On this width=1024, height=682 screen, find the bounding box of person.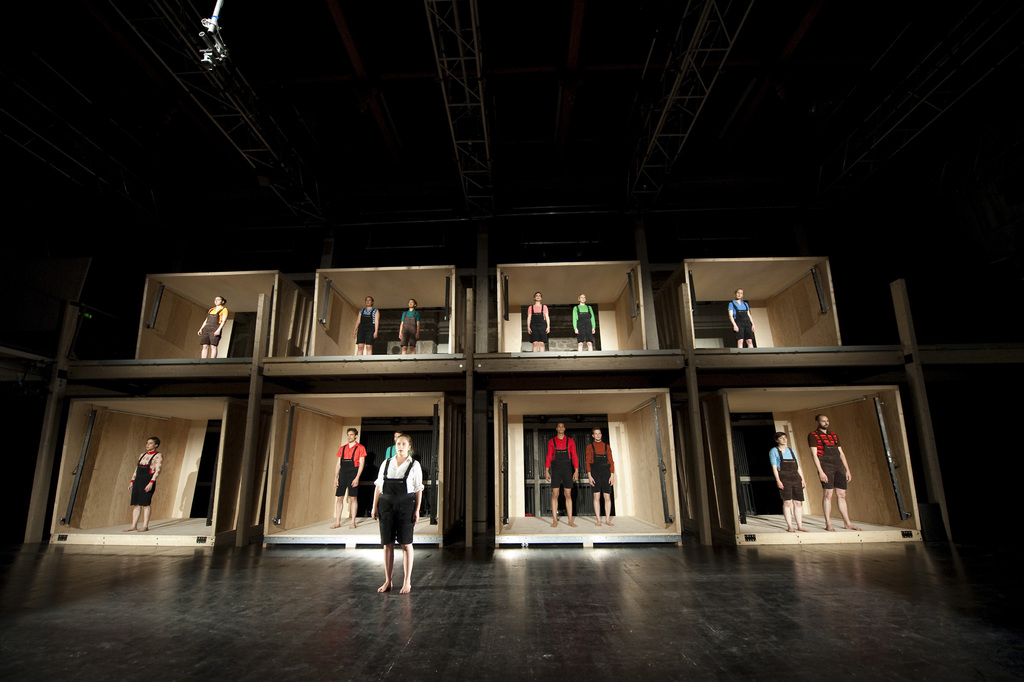
Bounding box: {"x1": 370, "y1": 429, "x2": 422, "y2": 594}.
